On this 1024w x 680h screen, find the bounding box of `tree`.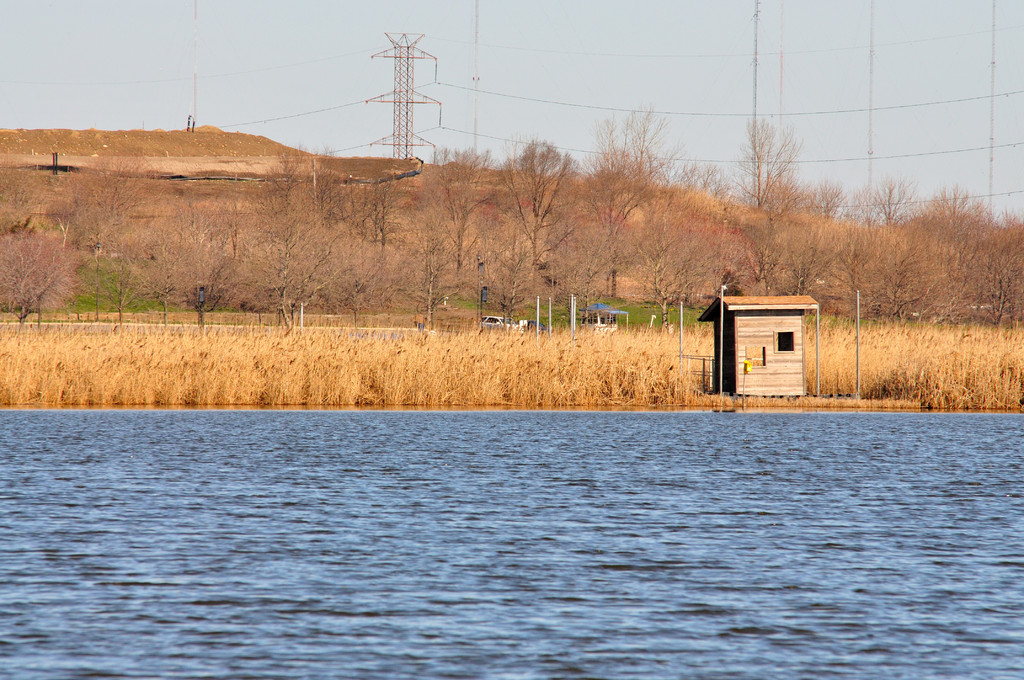
Bounding box: BBox(996, 206, 1023, 318).
